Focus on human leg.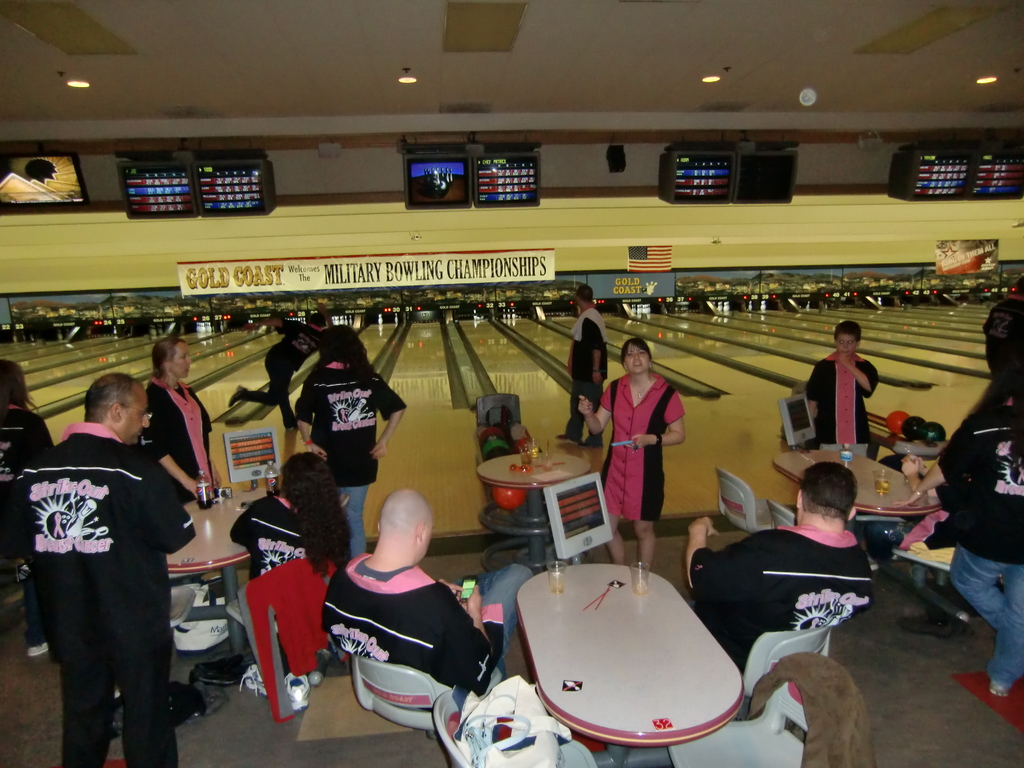
Focused at 595,507,628,555.
